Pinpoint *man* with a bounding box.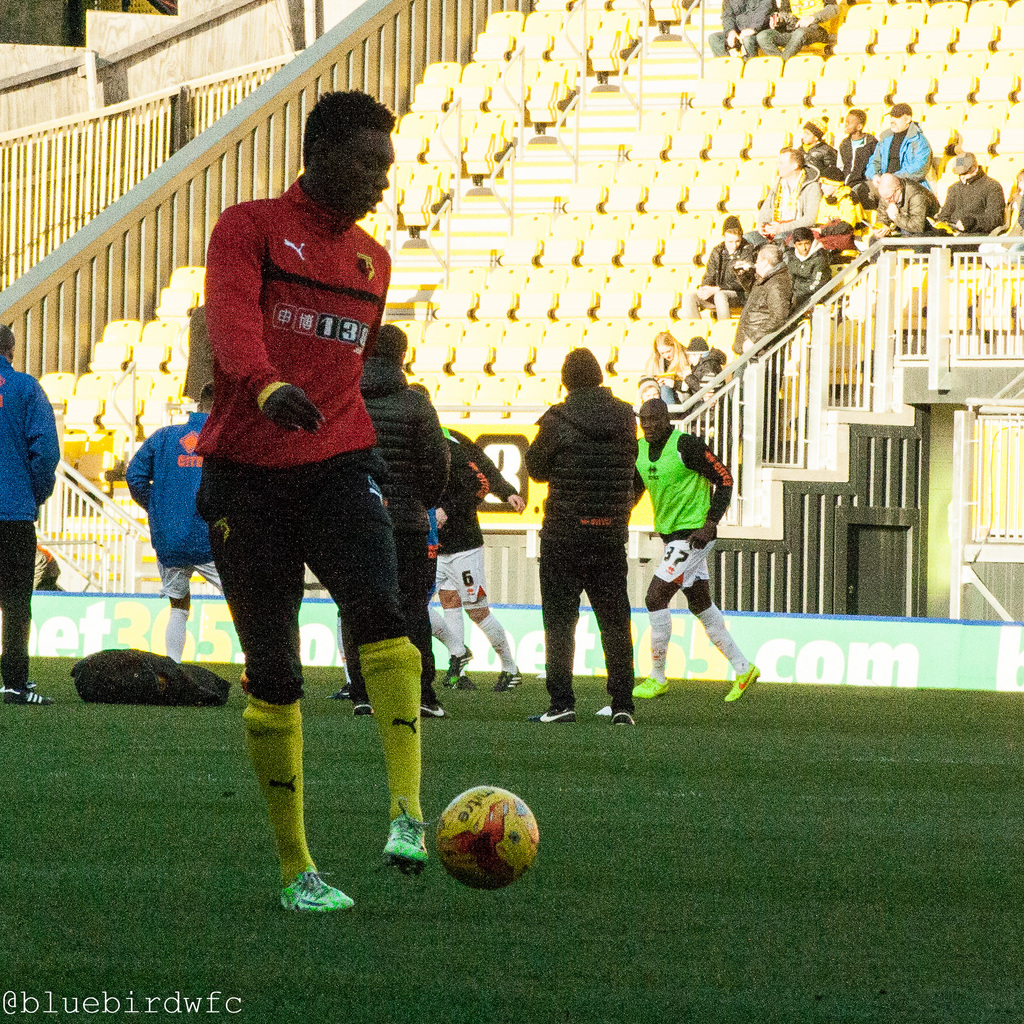
{"x1": 865, "y1": 106, "x2": 929, "y2": 263}.
